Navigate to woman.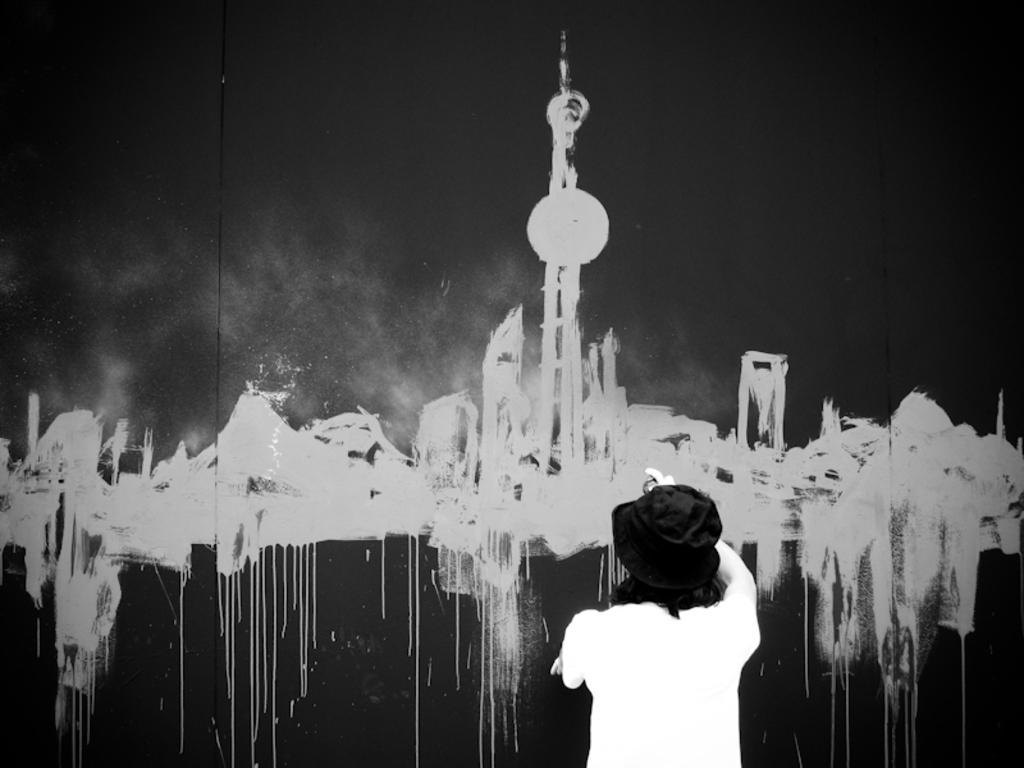
Navigation target: [549,468,771,767].
